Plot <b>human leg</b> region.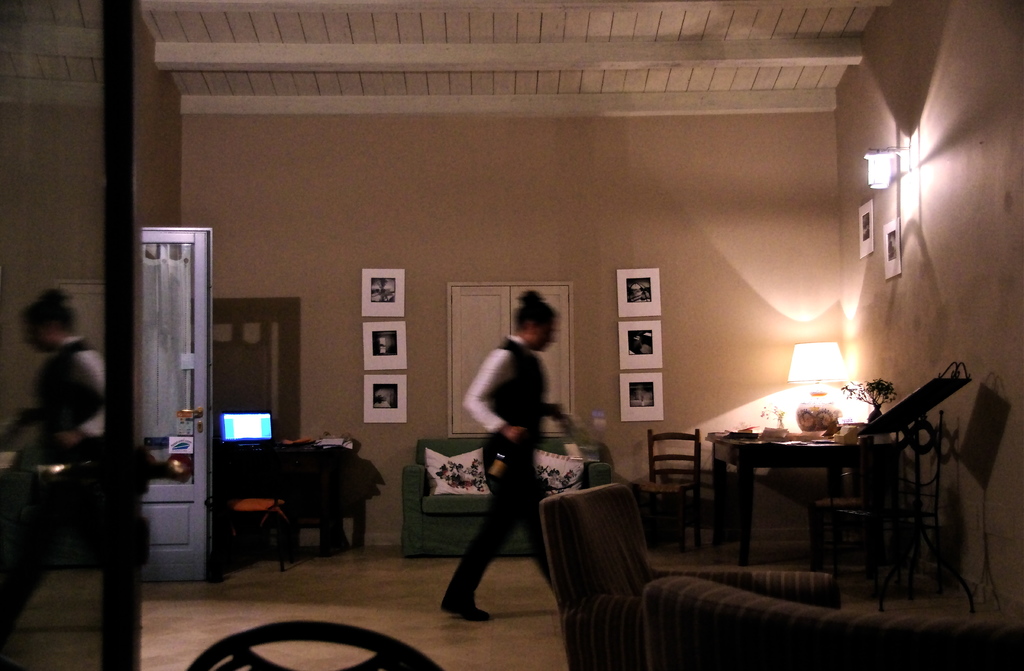
Plotted at 516 452 562 603.
